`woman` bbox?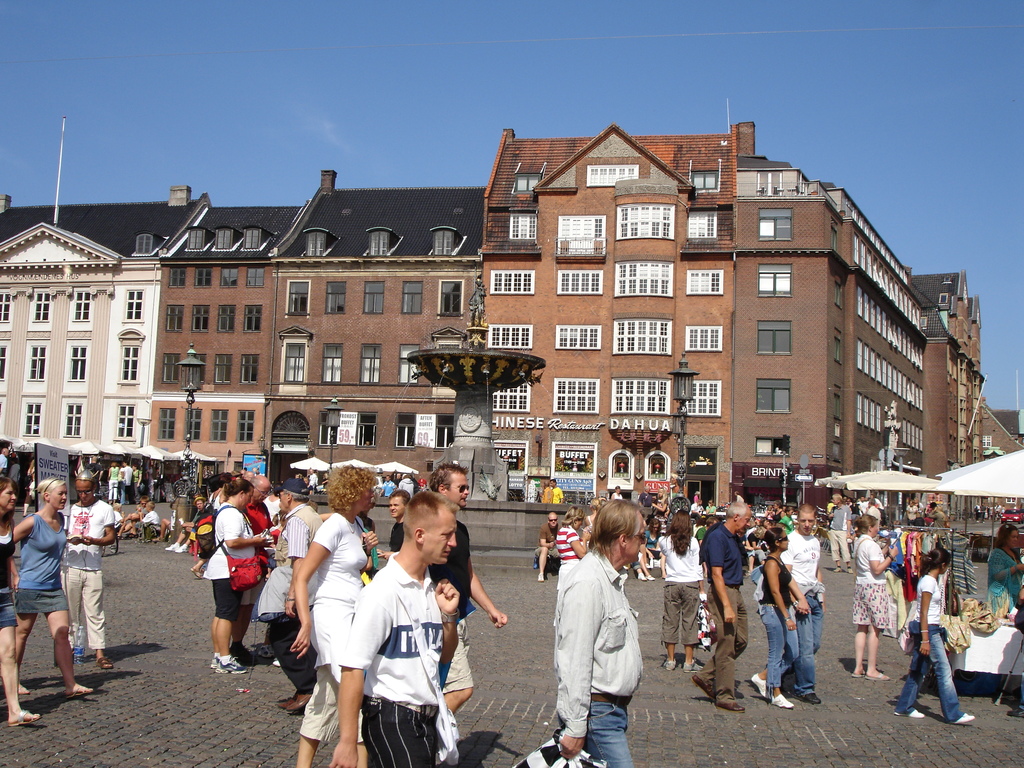
645,521,664,566
